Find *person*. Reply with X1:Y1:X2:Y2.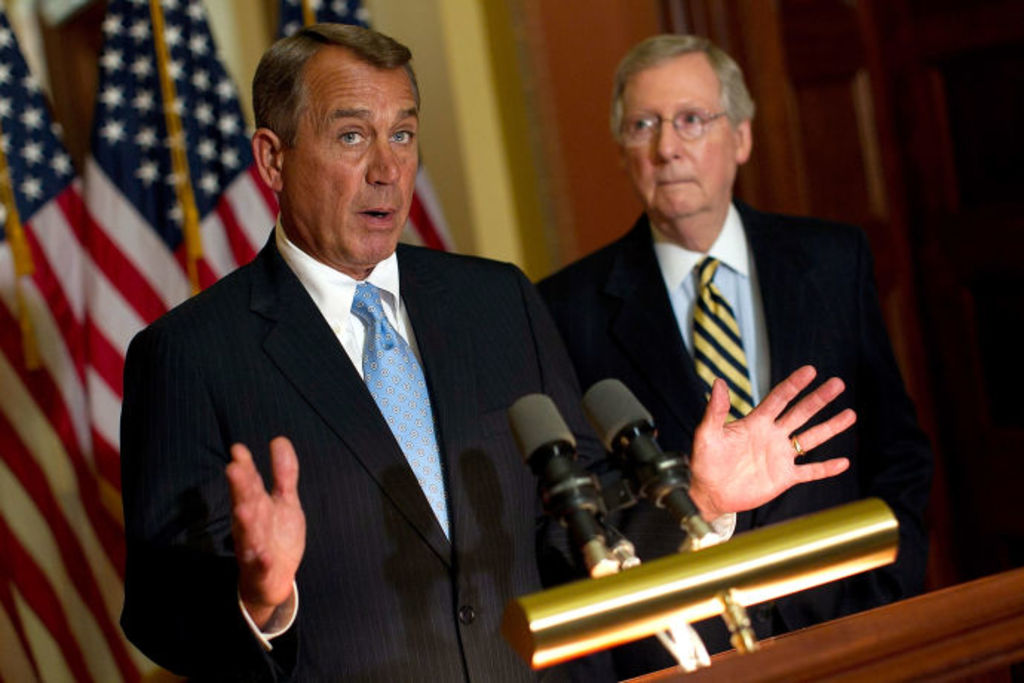
108:12:855:682.
